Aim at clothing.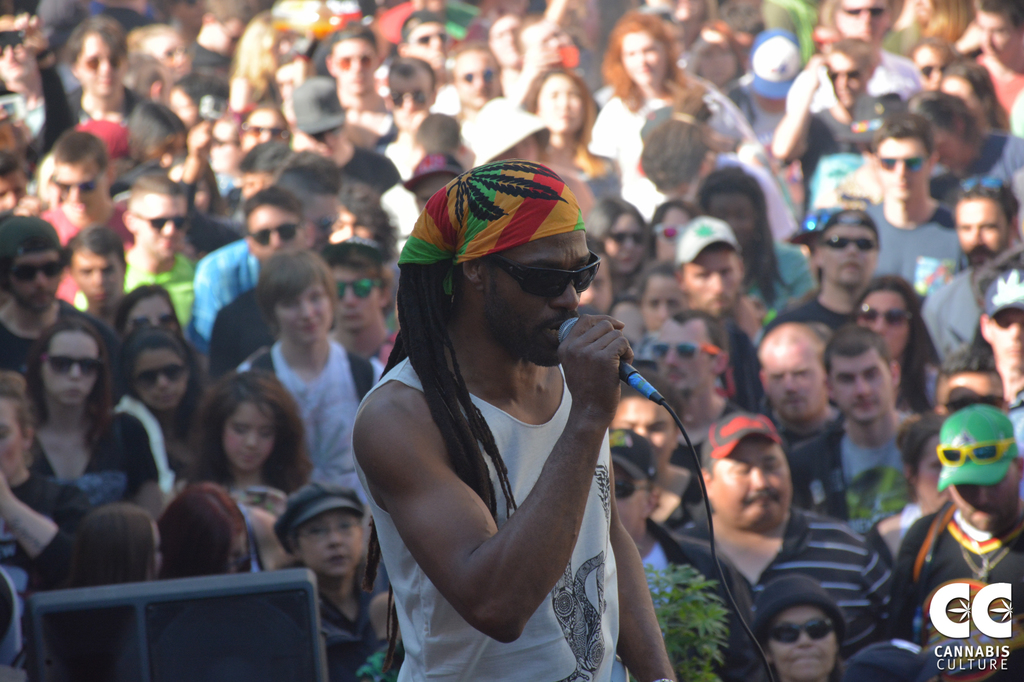
Aimed at (x1=40, y1=91, x2=139, y2=122).
